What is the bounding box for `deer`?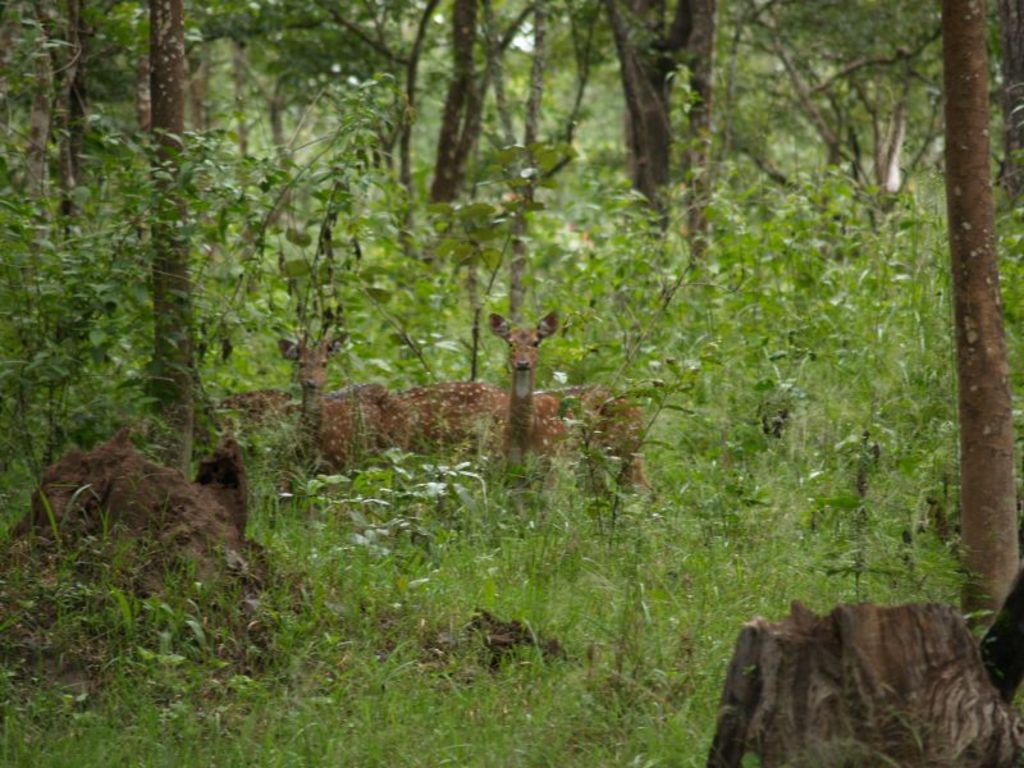
bbox=[278, 328, 416, 492].
